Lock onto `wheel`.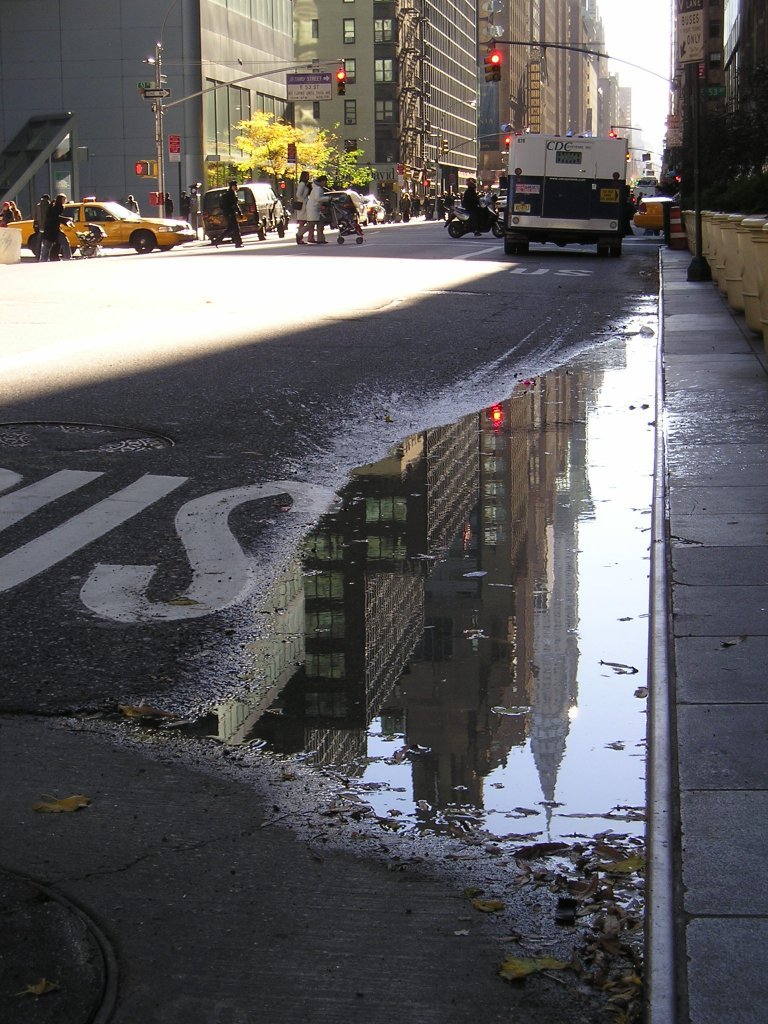
Locked: box=[491, 218, 507, 240].
